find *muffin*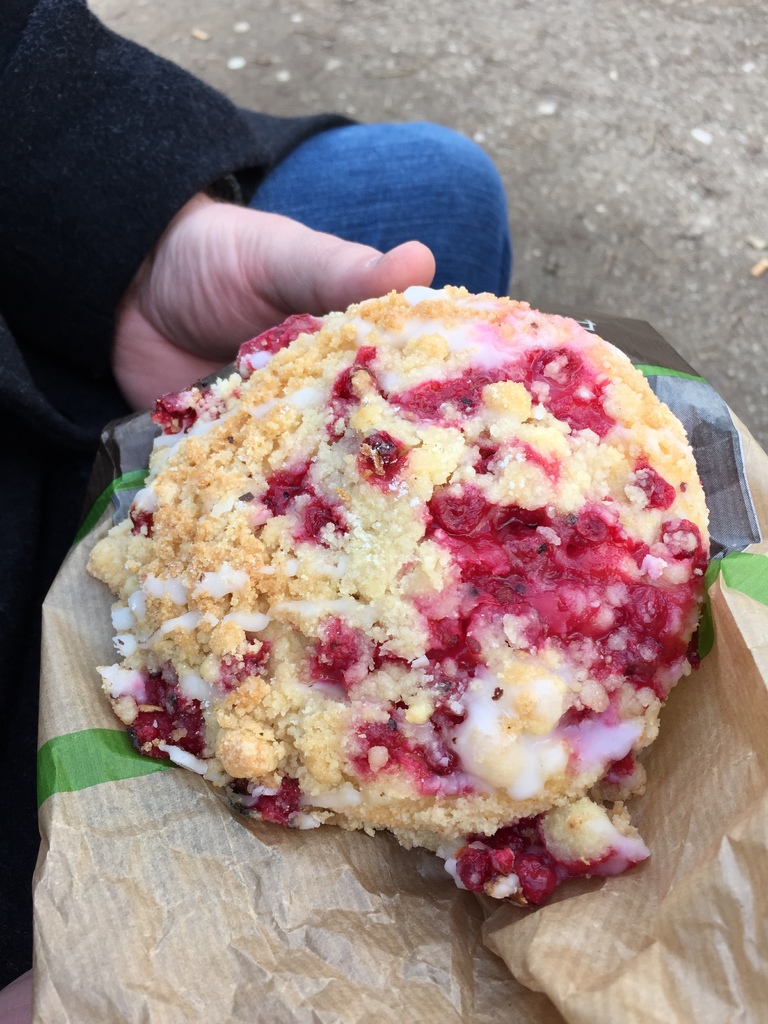
{"left": 86, "top": 278, "right": 717, "bottom": 912}
